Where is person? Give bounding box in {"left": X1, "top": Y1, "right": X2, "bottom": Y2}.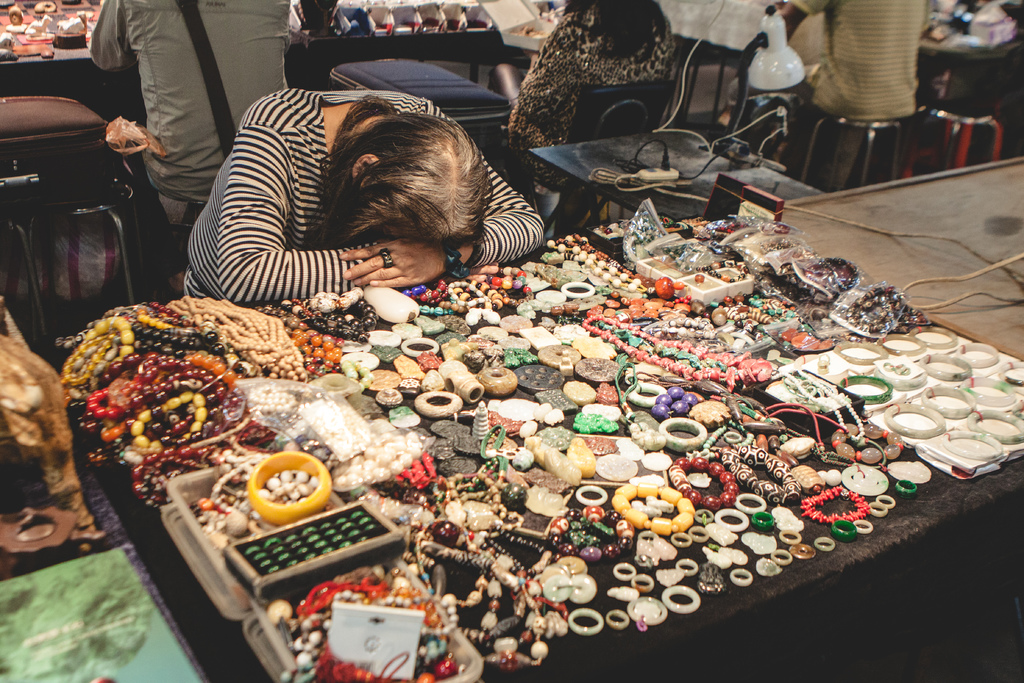
{"left": 188, "top": 62, "right": 531, "bottom": 337}.
